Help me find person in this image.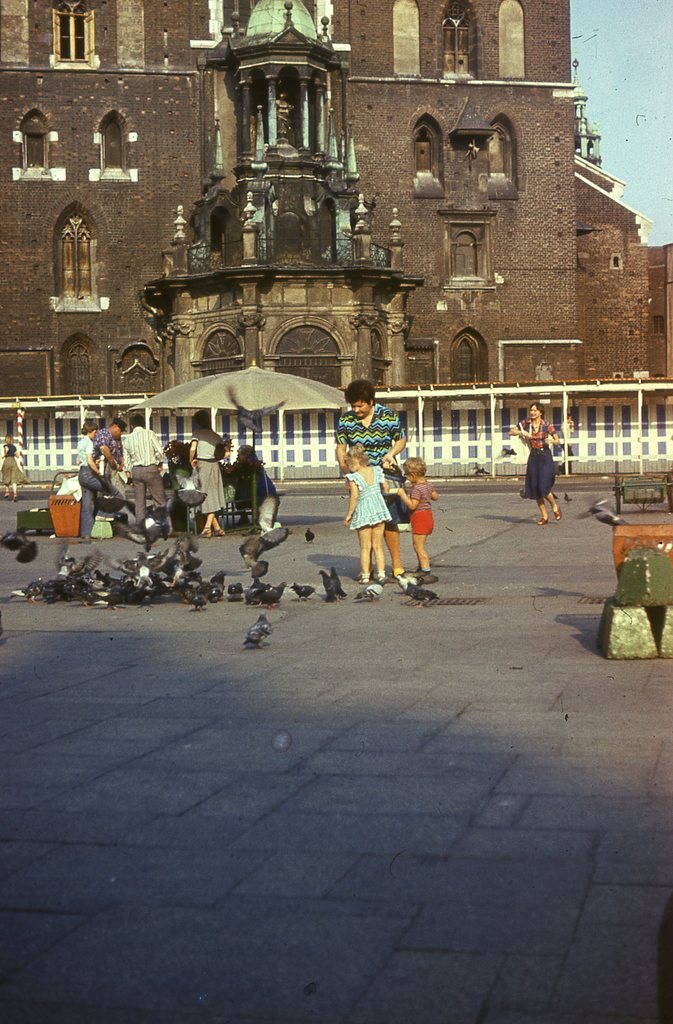
Found it: (x1=71, y1=424, x2=117, y2=541).
